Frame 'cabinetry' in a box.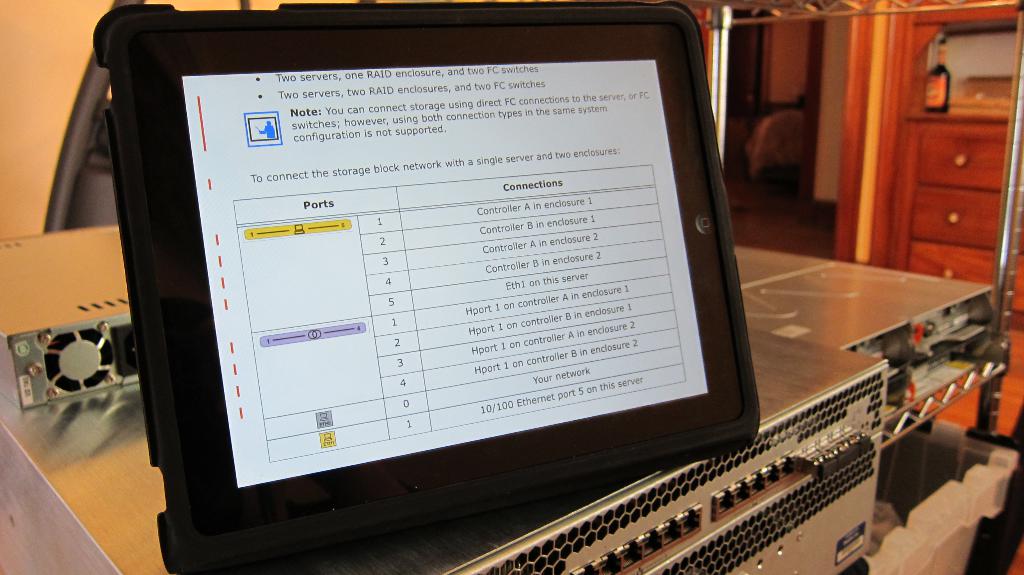
840, 0, 1022, 449.
